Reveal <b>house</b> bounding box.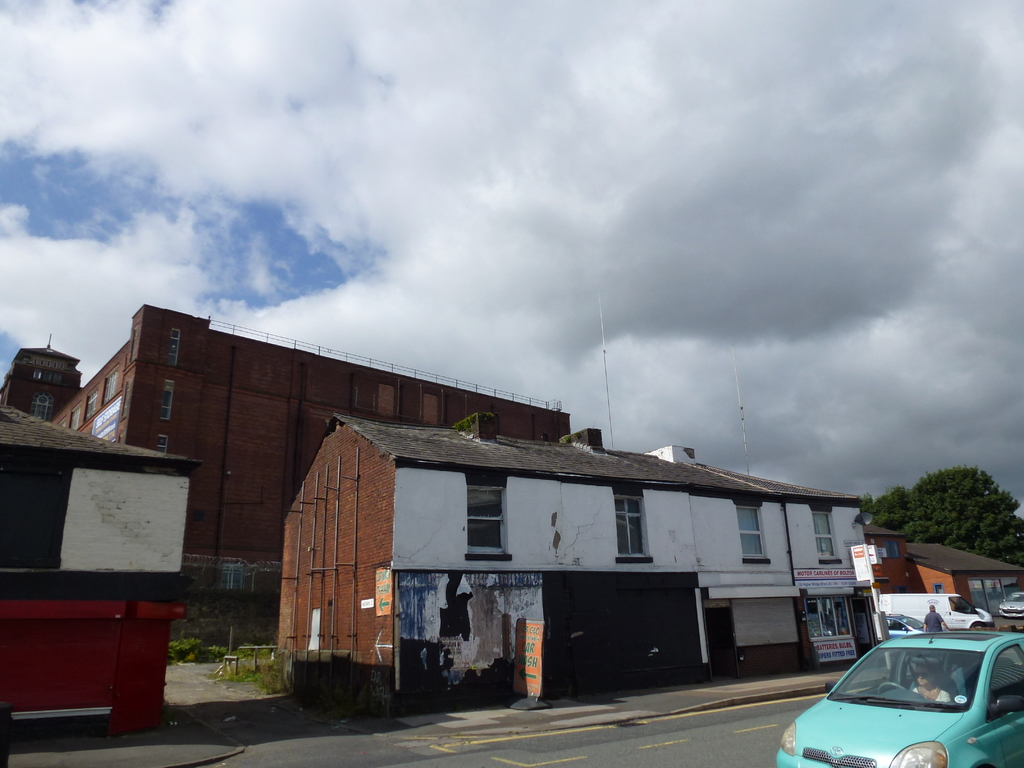
Revealed: 0 397 193 740.
